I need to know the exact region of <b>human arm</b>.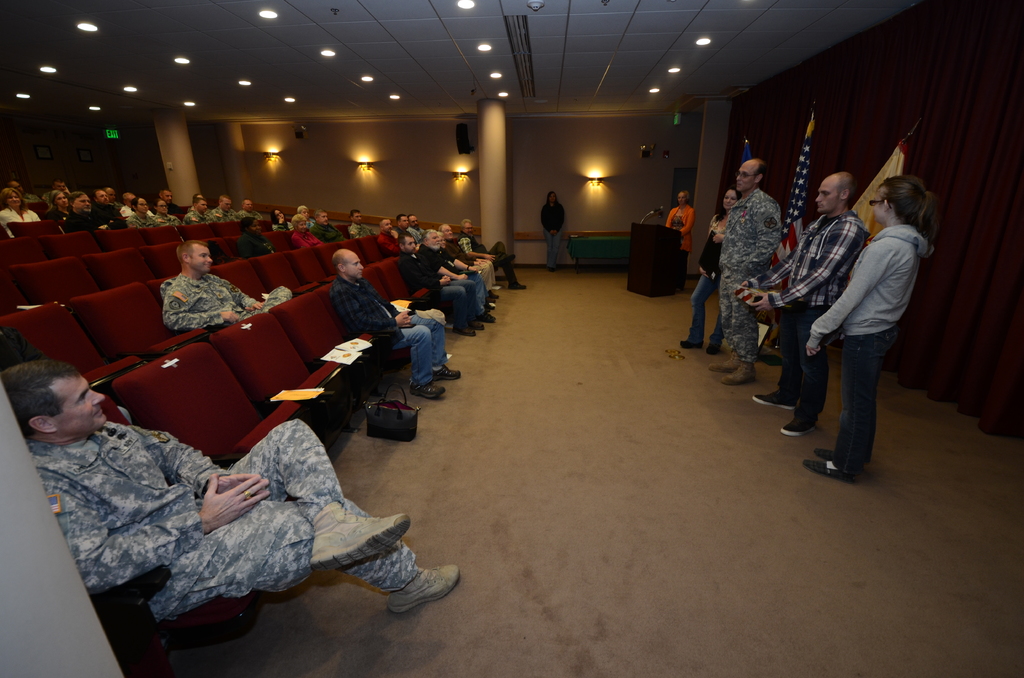
Region: detection(752, 213, 861, 310).
